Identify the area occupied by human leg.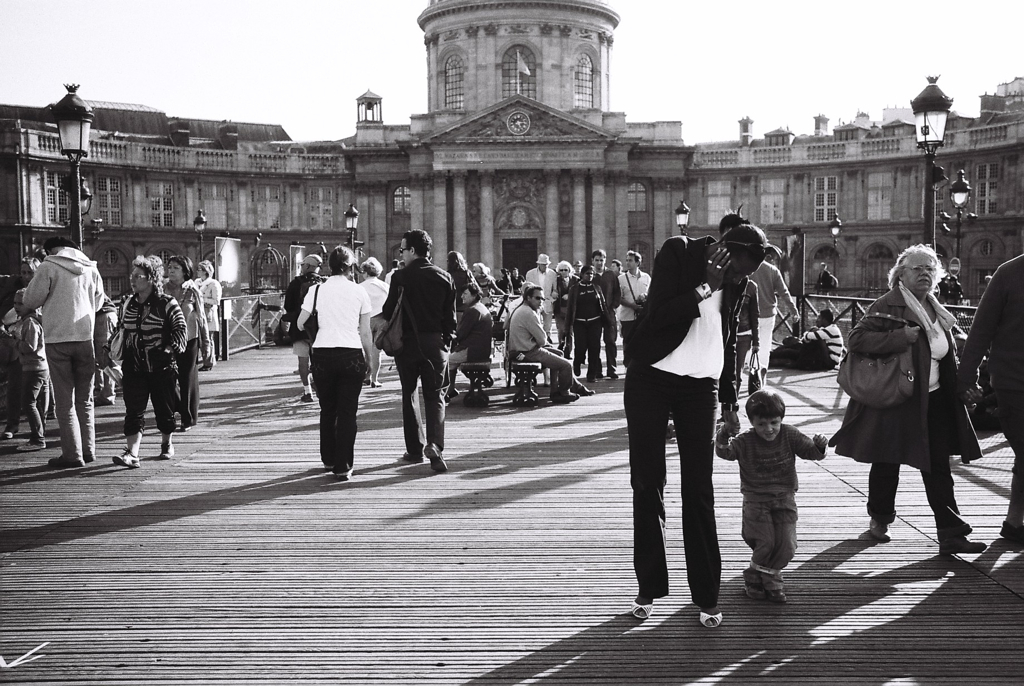
Area: left=1005, top=456, right=1021, bottom=539.
